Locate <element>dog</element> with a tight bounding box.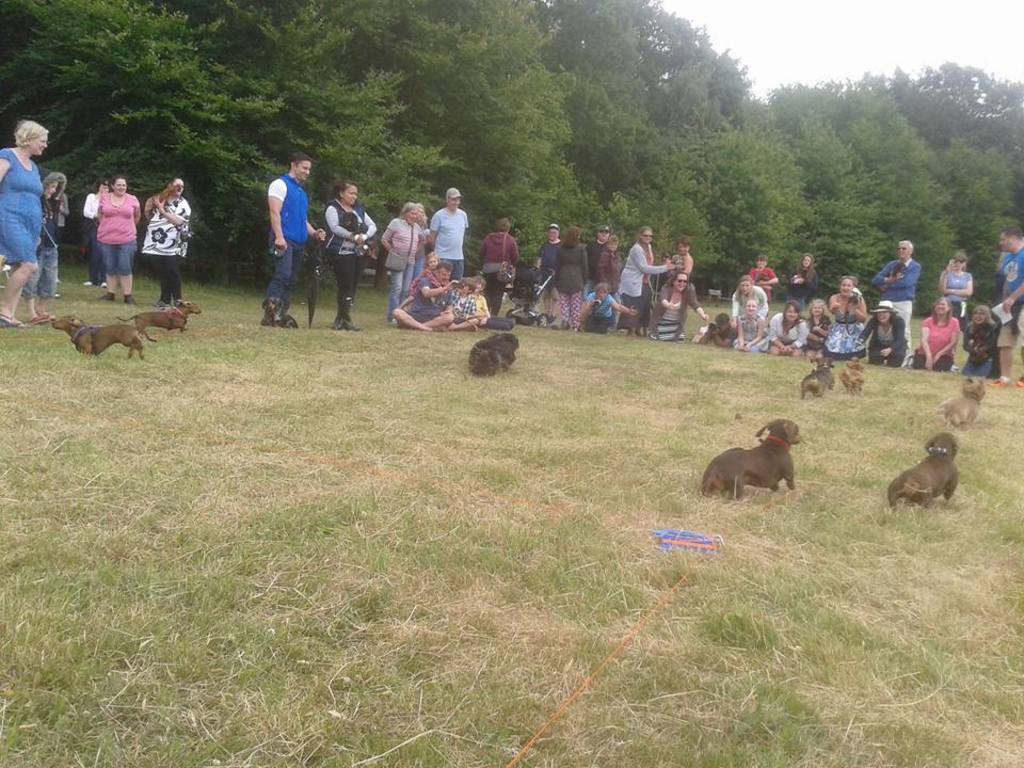
(left=52, top=314, right=145, bottom=357).
